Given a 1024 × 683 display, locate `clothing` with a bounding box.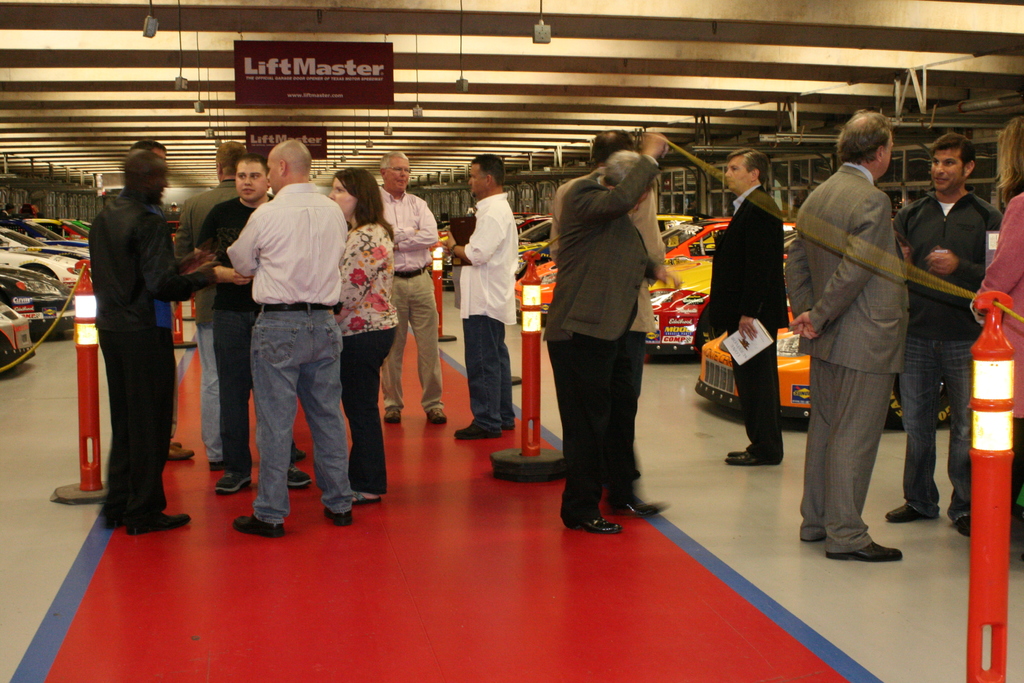
Located: 967/194/1023/536.
